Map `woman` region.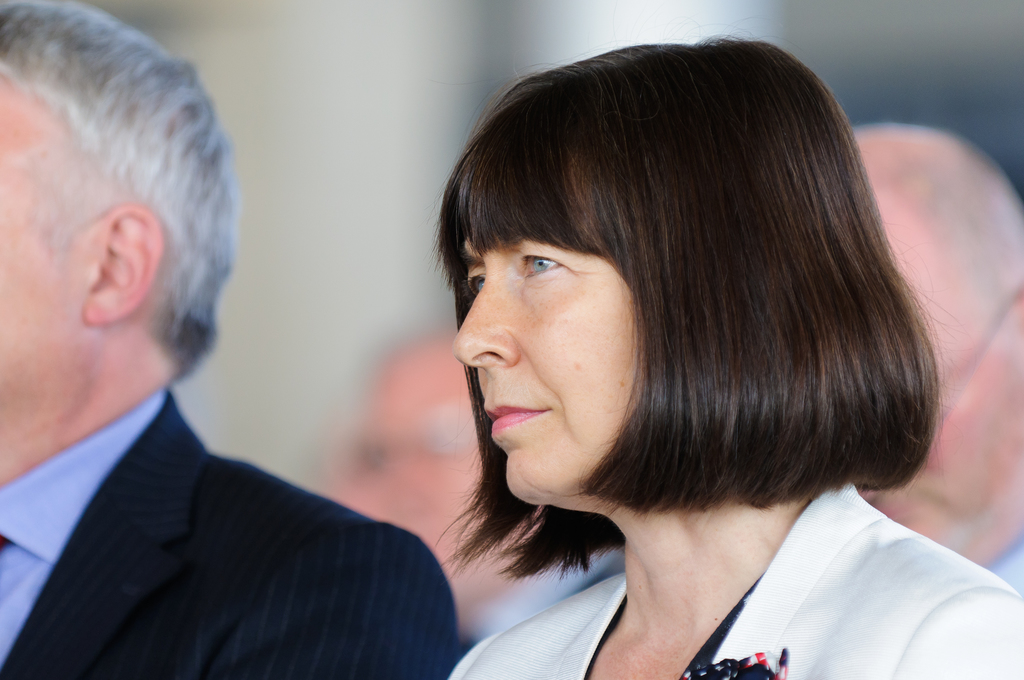
Mapped to Rect(328, 44, 1011, 660).
